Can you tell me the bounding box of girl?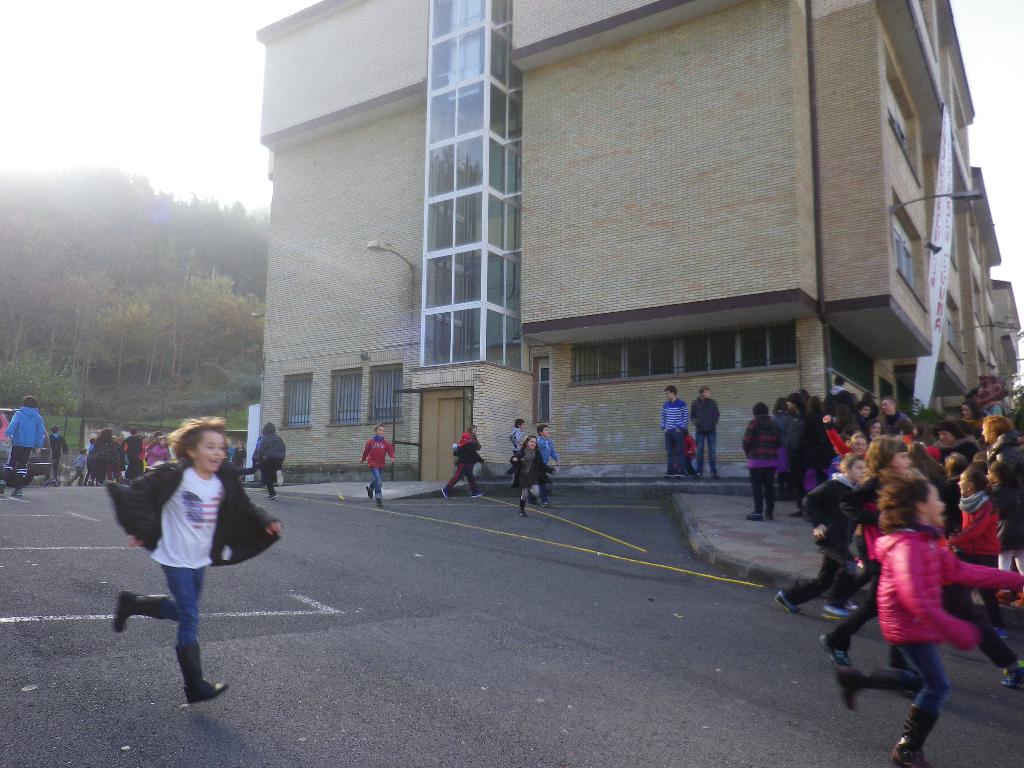
<box>822,393,835,405</box>.
